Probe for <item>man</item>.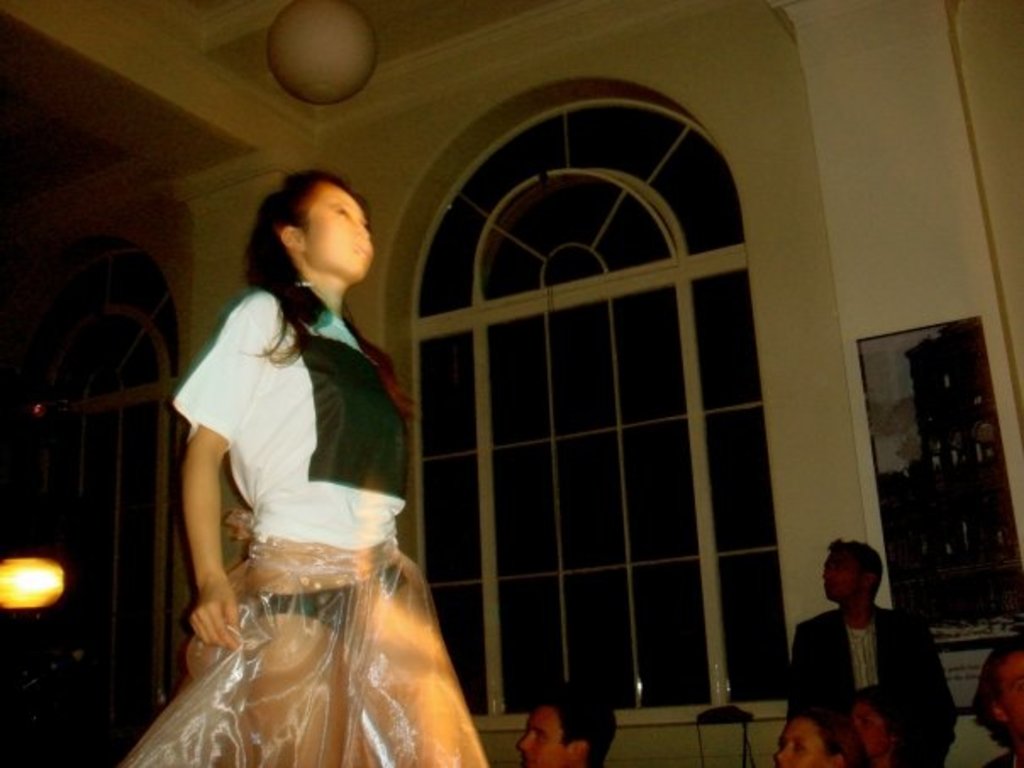
Probe result: bbox=(987, 639, 1022, 754).
